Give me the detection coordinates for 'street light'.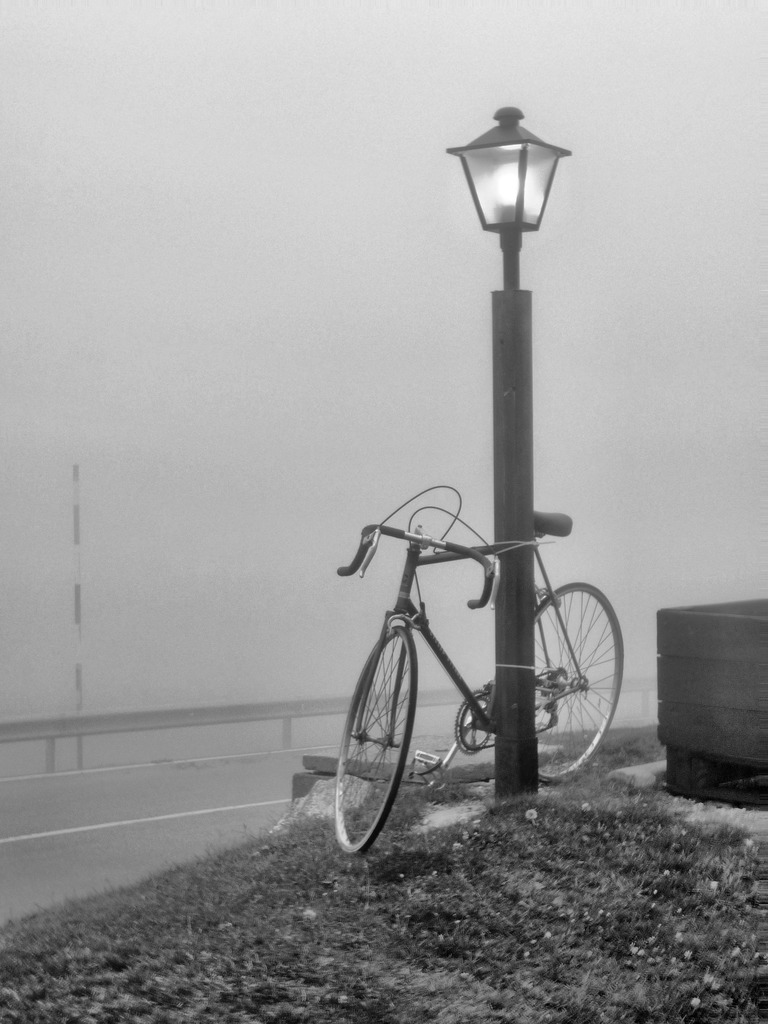
x1=447 y1=110 x2=568 y2=806.
